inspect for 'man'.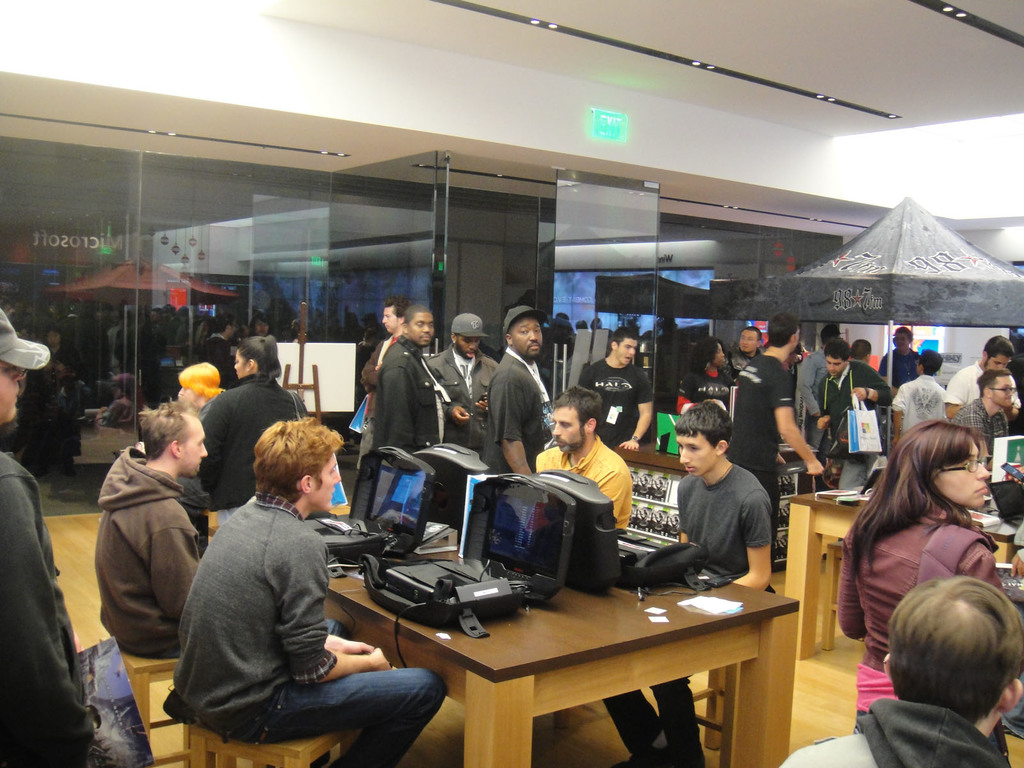
Inspection: x1=0, y1=306, x2=94, y2=767.
